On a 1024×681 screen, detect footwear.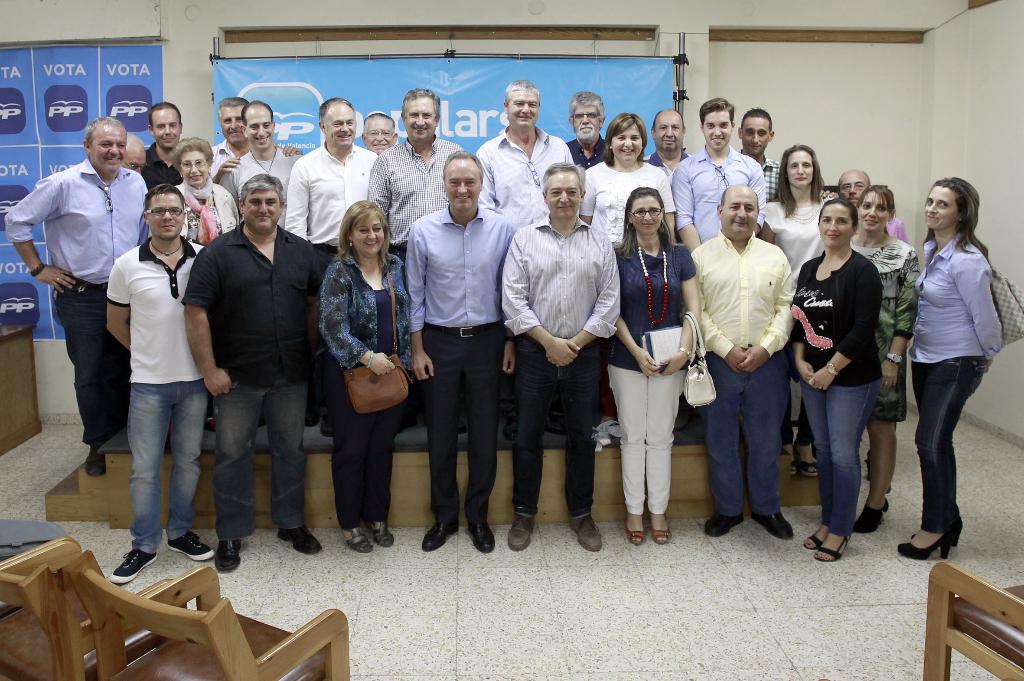
bbox=(421, 516, 459, 549).
